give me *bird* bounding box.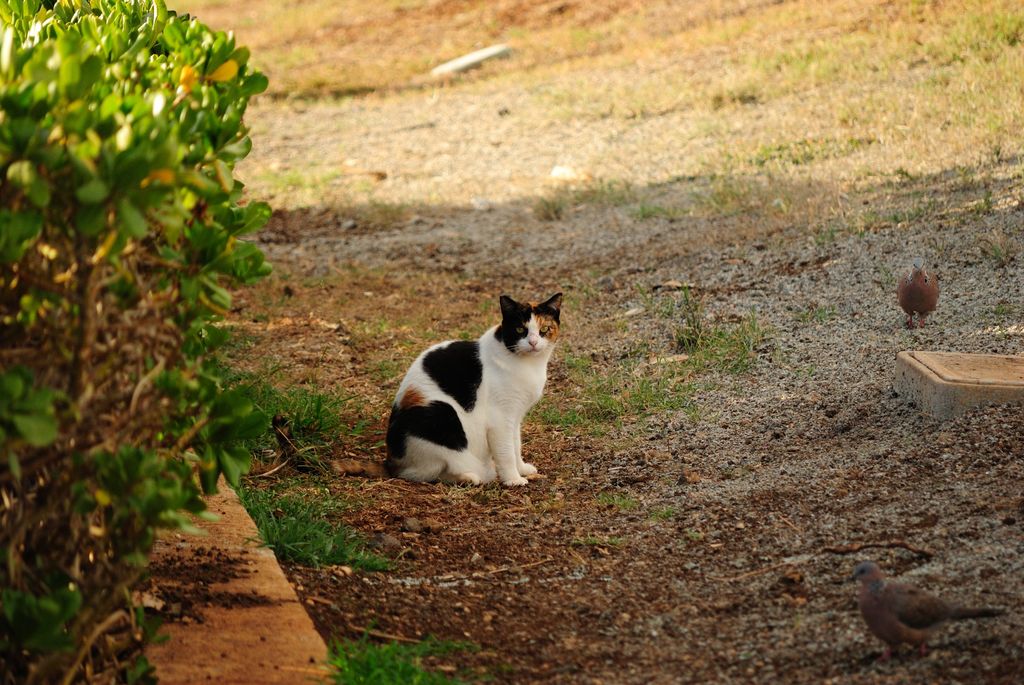
box=[896, 253, 945, 329].
